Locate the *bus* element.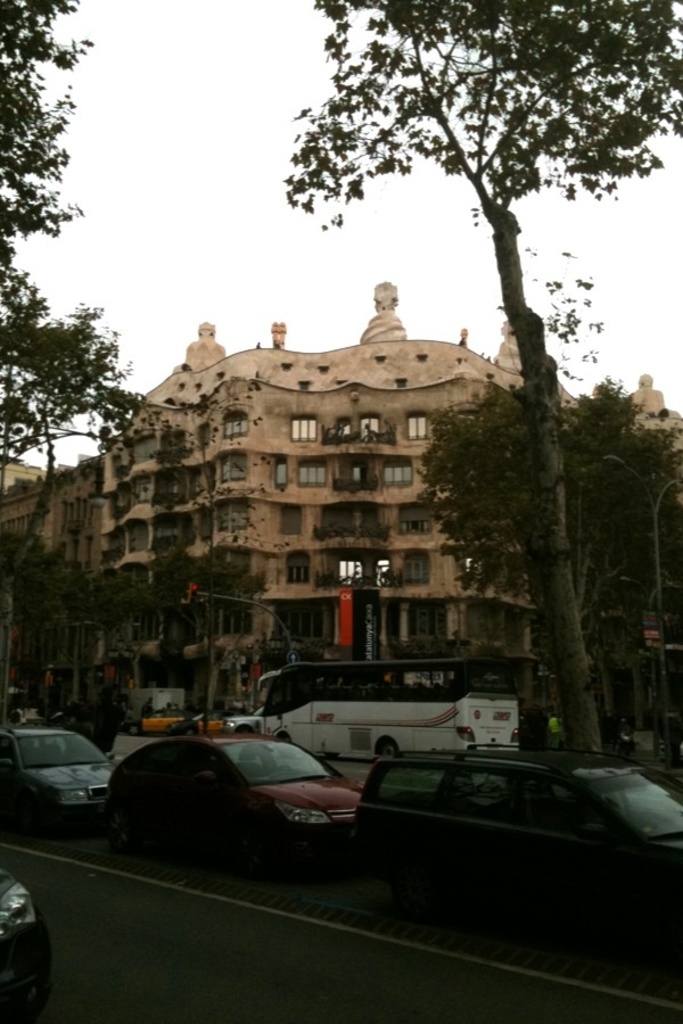
Element bbox: 254/663/521/761.
